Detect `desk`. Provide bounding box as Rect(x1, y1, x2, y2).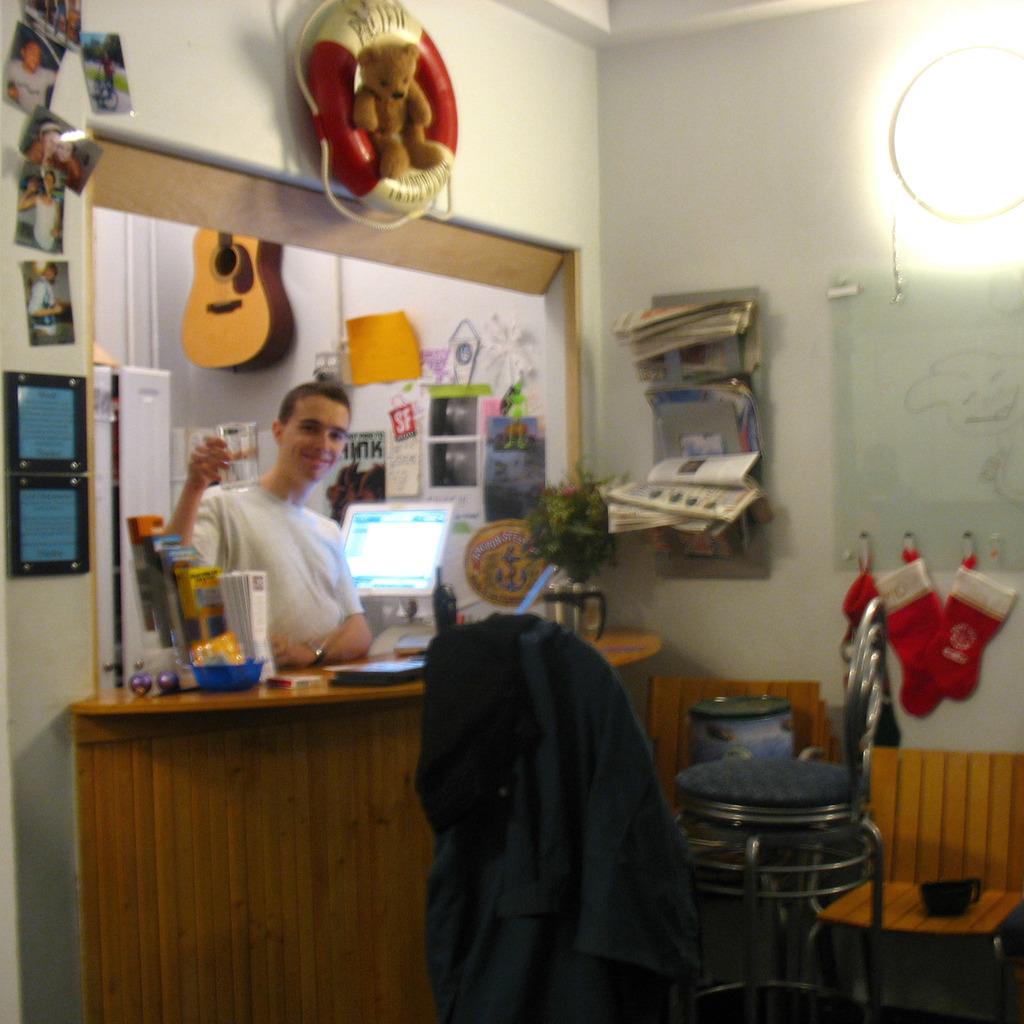
Rect(29, 573, 499, 992).
